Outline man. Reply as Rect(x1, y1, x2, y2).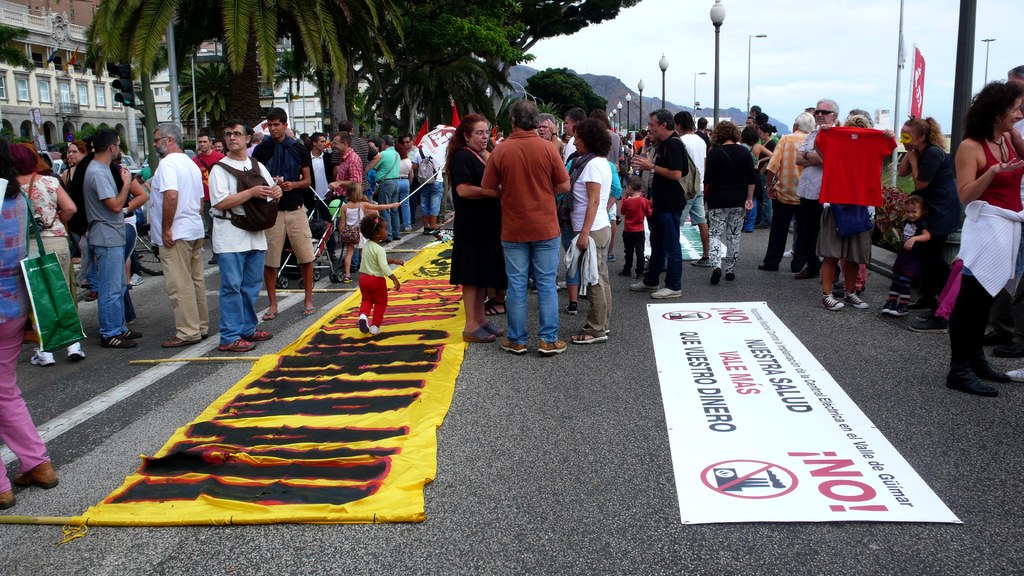
Rect(250, 108, 317, 319).
